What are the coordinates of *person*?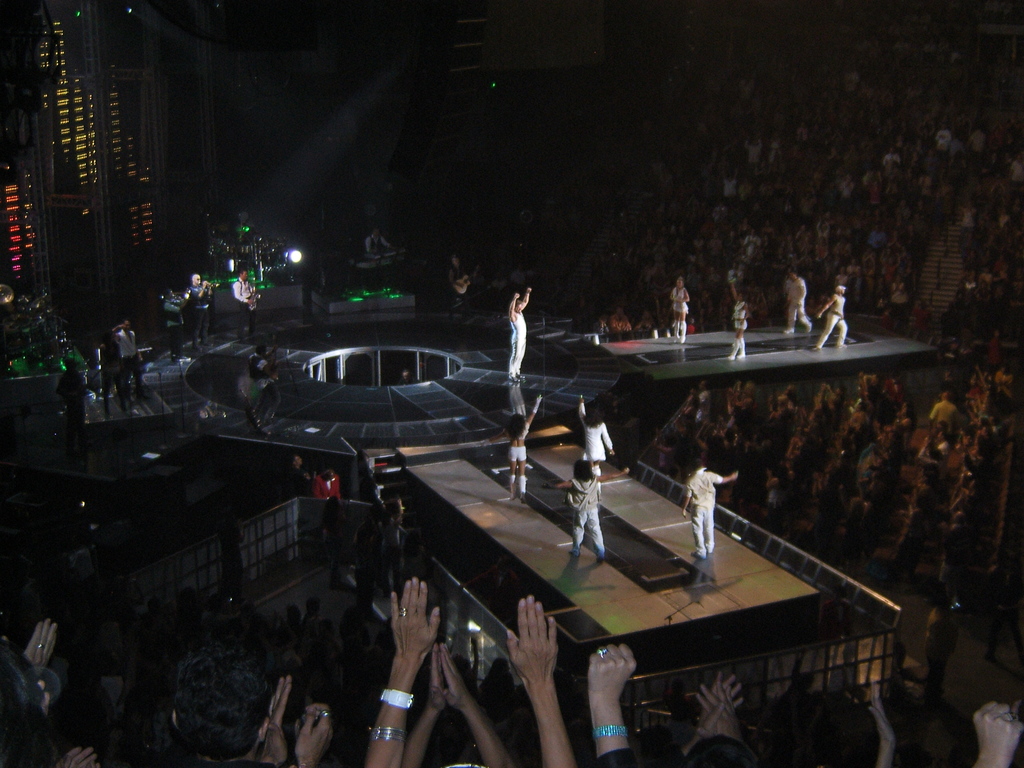
l=98, t=328, r=127, b=415.
